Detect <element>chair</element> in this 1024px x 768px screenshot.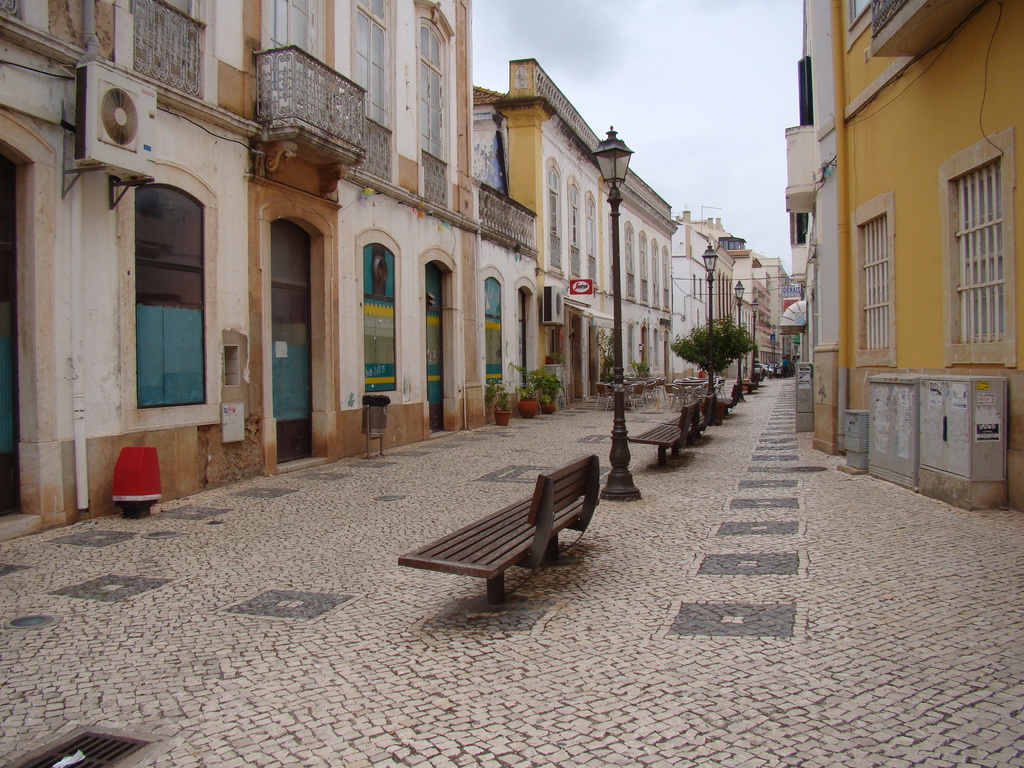
Detection: 621 381 648 415.
